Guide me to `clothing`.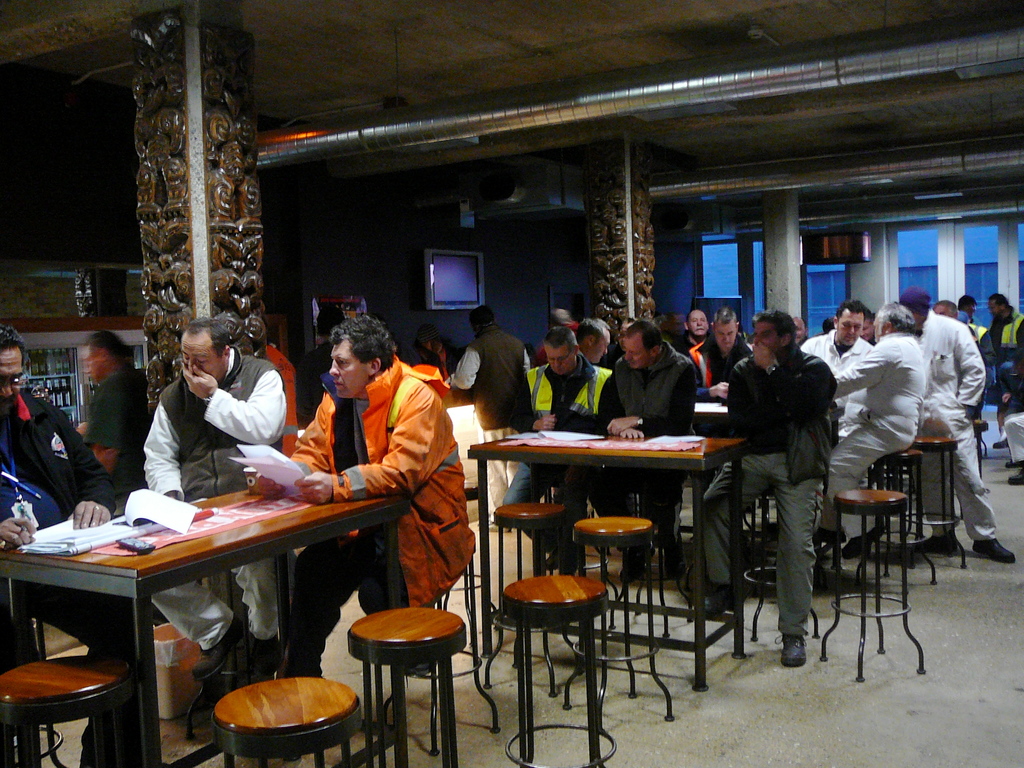
Guidance: <bbox>680, 346, 845, 641</bbox>.
